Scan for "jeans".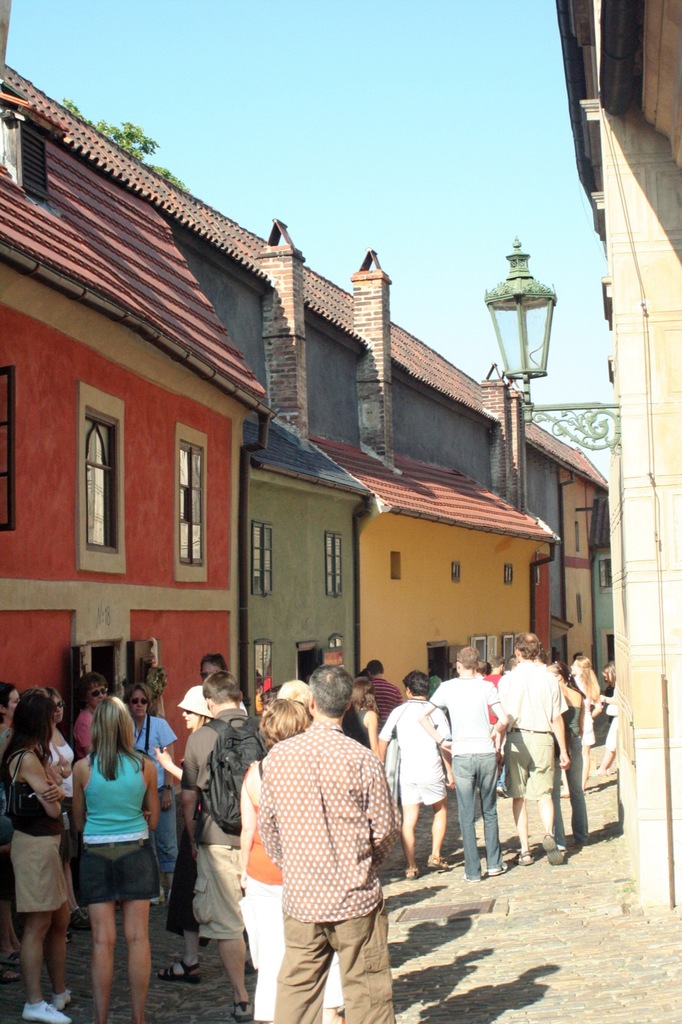
Scan result: [148,855,201,935].
